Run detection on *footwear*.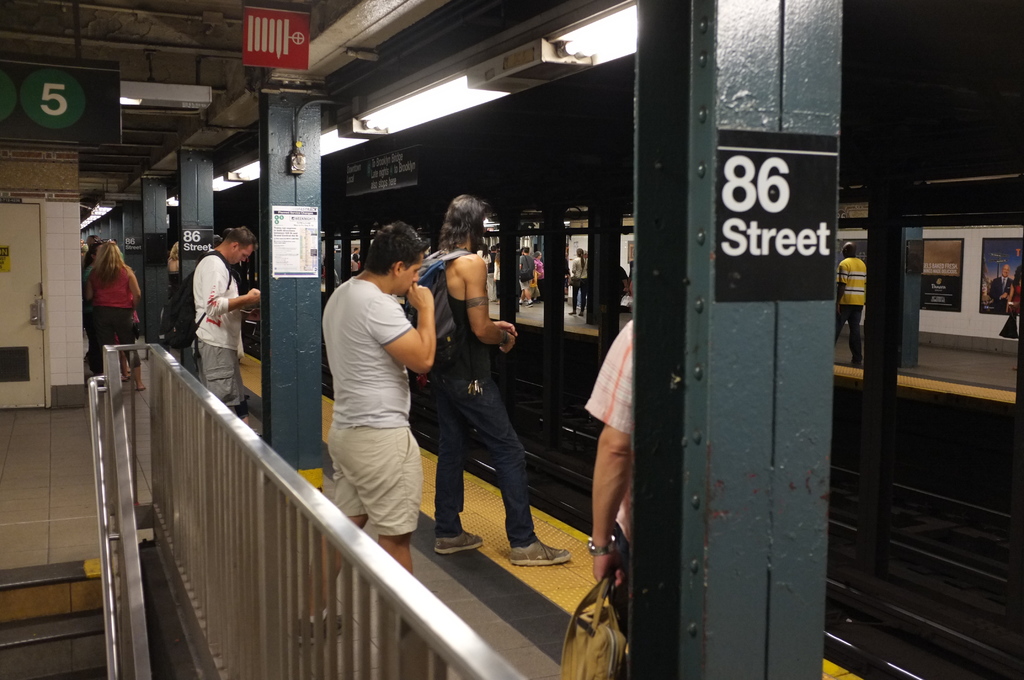
Result: [left=297, top=613, right=358, bottom=644].
